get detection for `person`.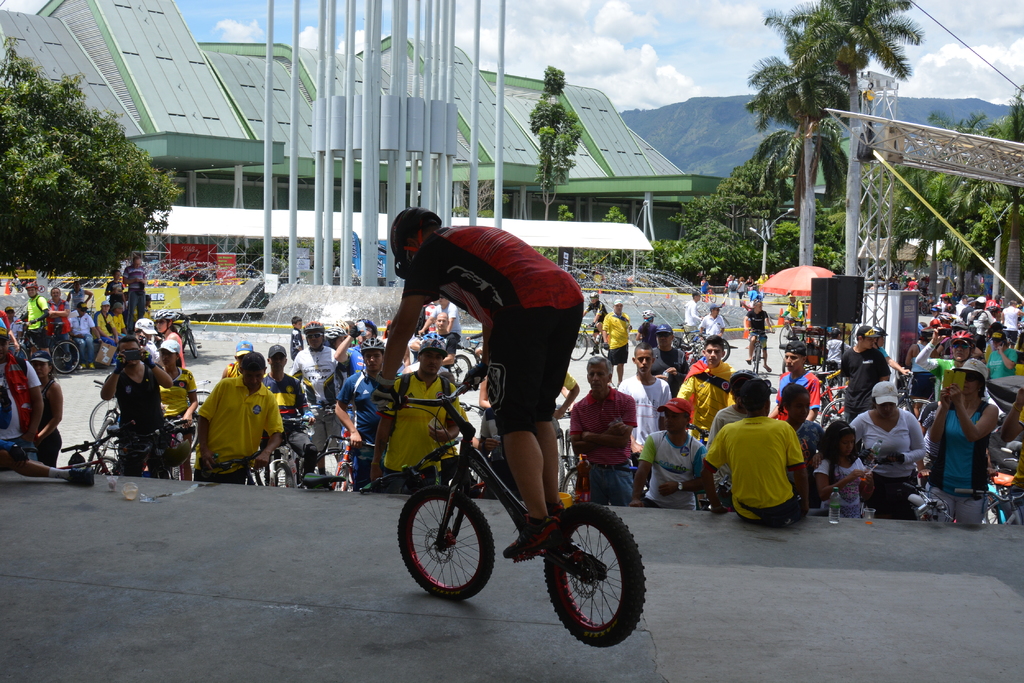
Detection: (331, 316, 374, 376).
